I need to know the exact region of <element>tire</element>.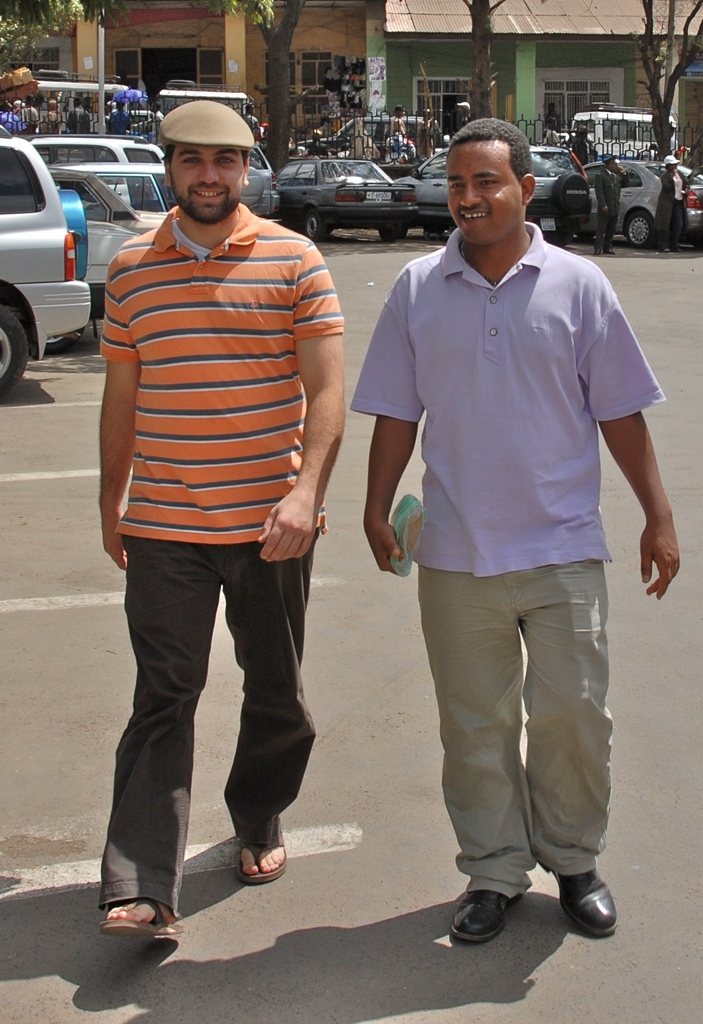
Region: BBox(623, 214, 659, 252).
